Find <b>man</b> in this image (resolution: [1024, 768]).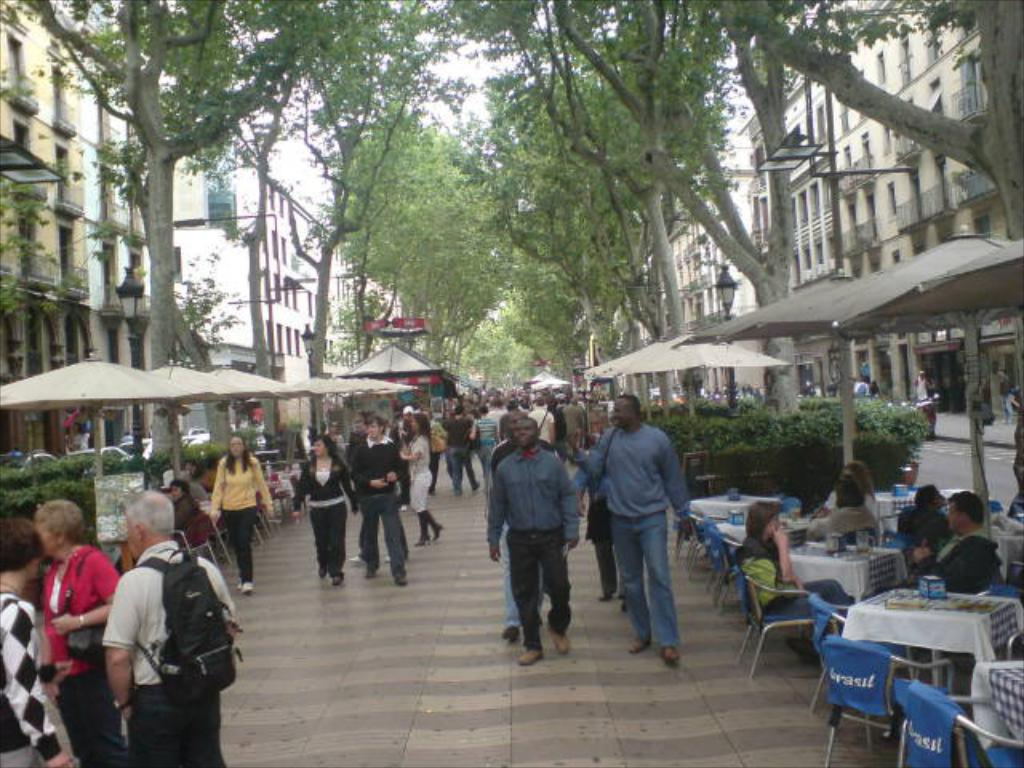
box(101, 490, 251, 766).
